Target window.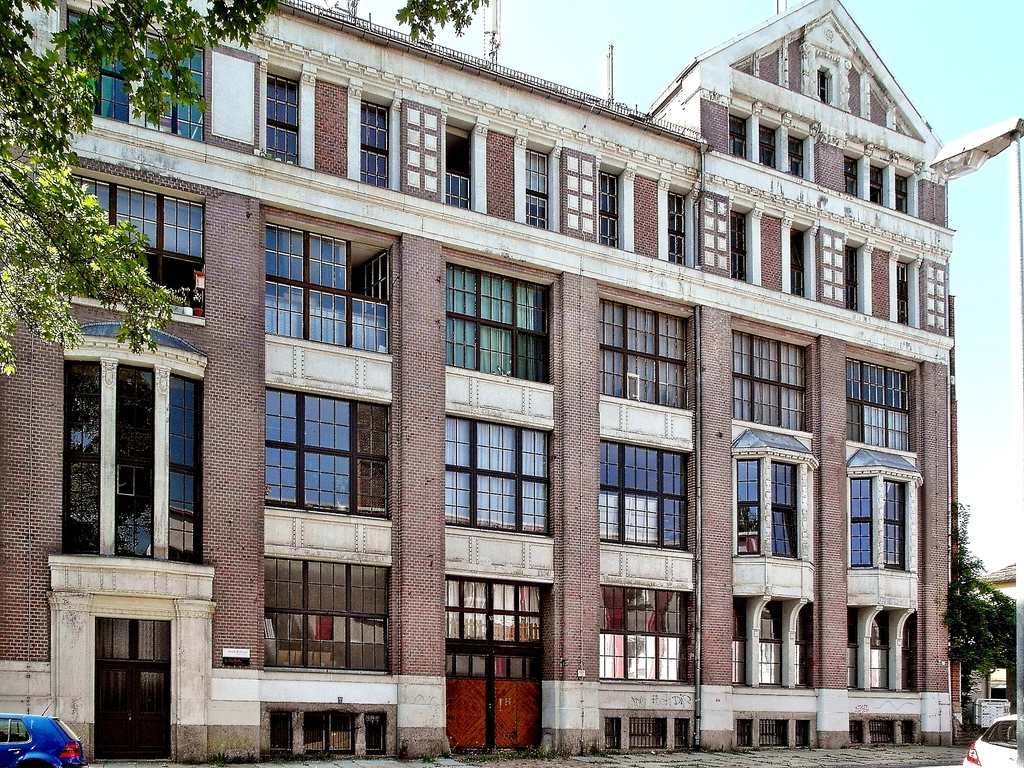
Target region: (728, 601, 816, 694).
